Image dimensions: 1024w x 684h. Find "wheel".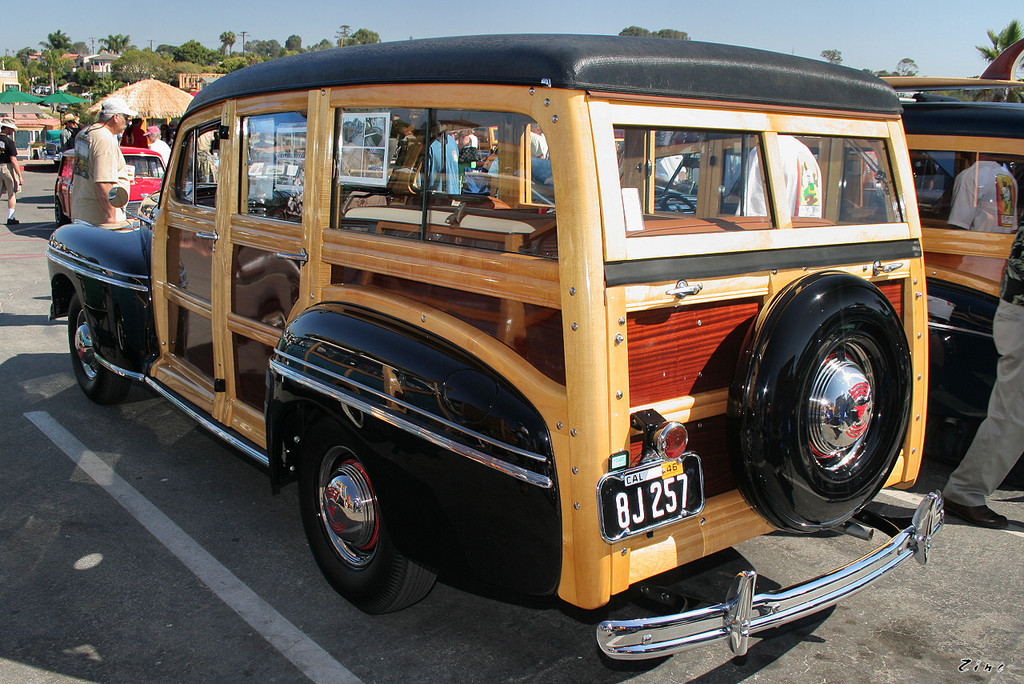
50/198/64/226.
